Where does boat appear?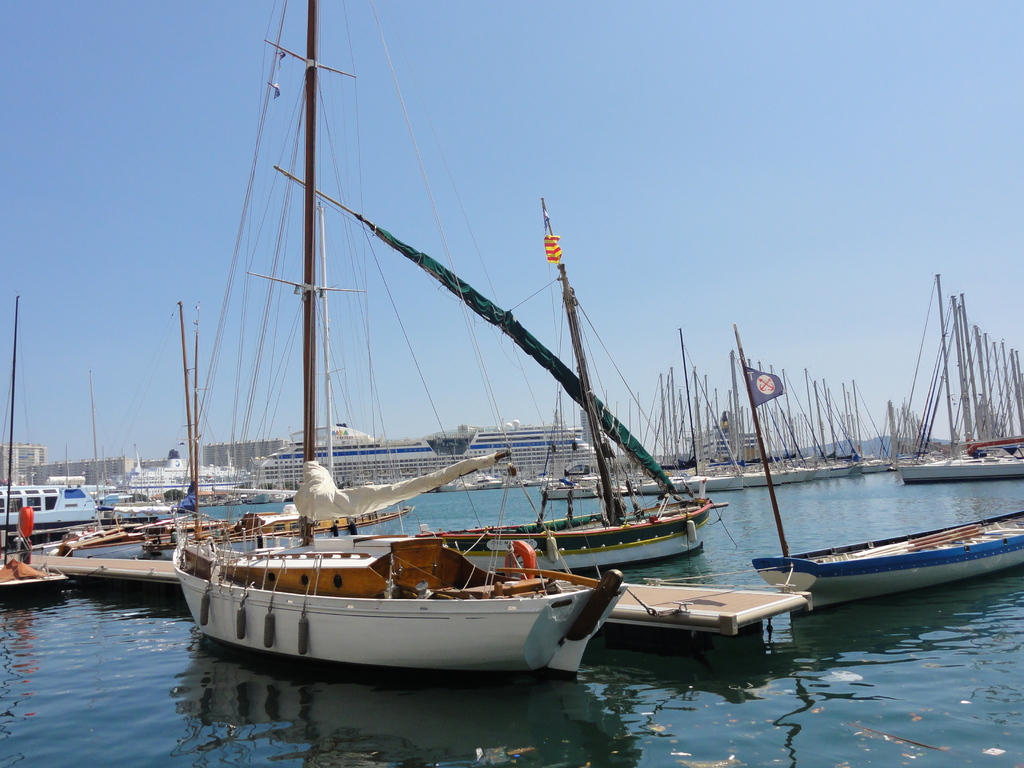
Appears at bbox=[435, 193, 710, 574].
